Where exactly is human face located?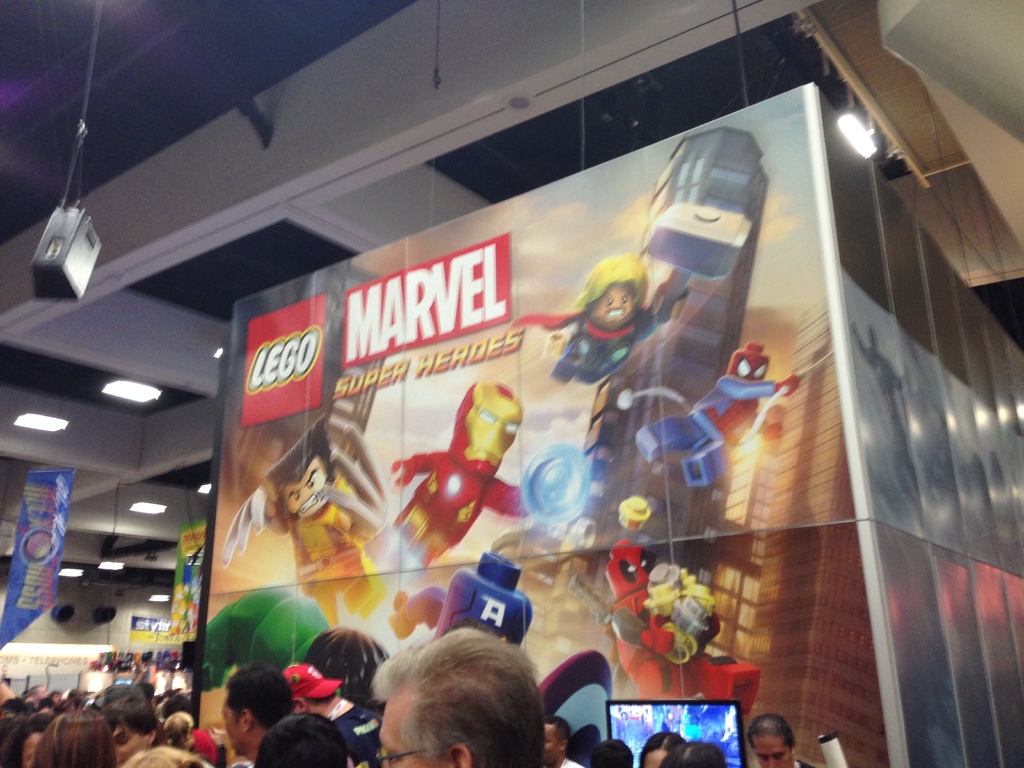
Its bounding box is 284:458:332:518.
